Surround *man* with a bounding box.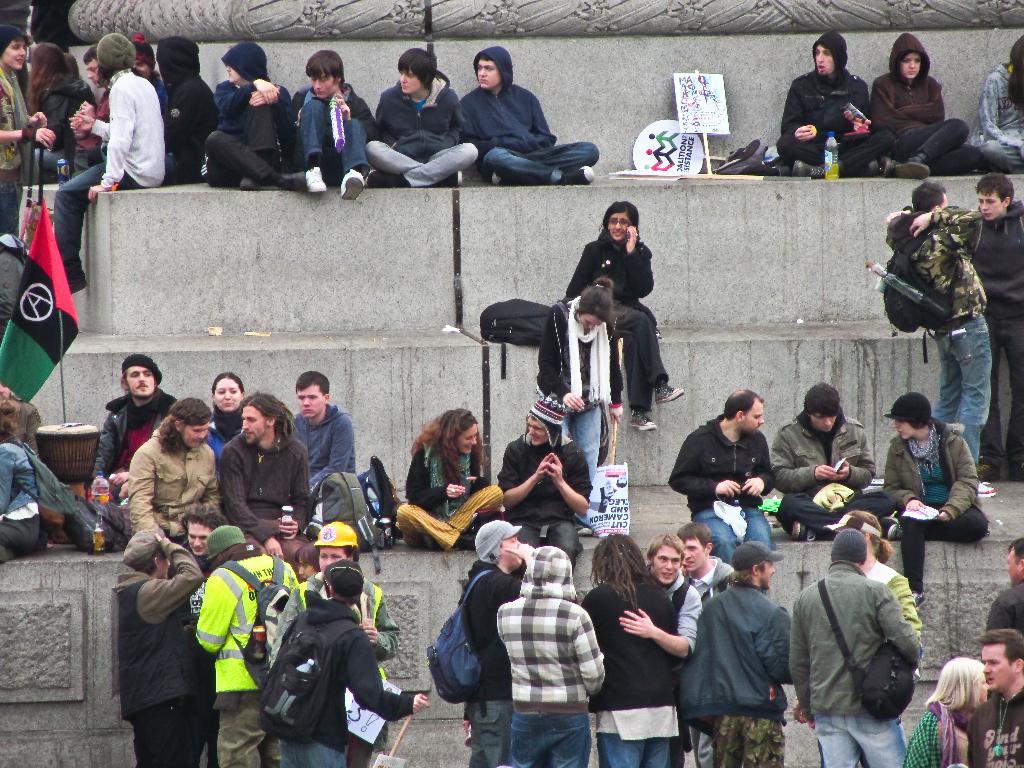
rect(79, 40, 106, 173).
